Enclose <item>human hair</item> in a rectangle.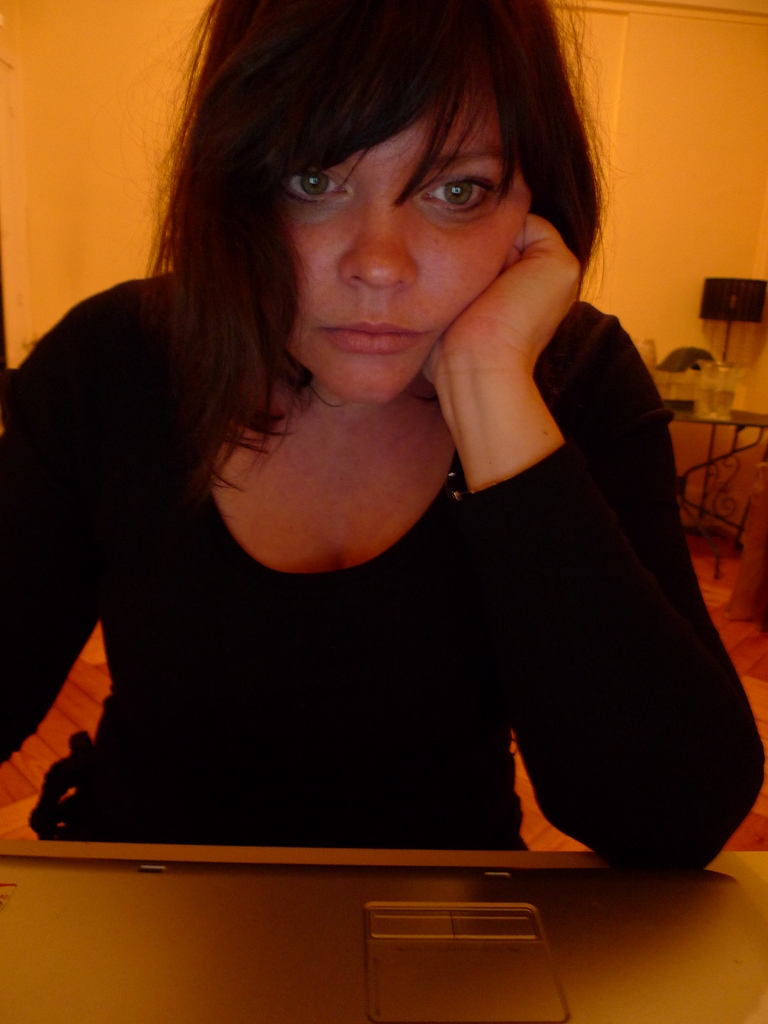
select_region(123, 24, 609, 502).
